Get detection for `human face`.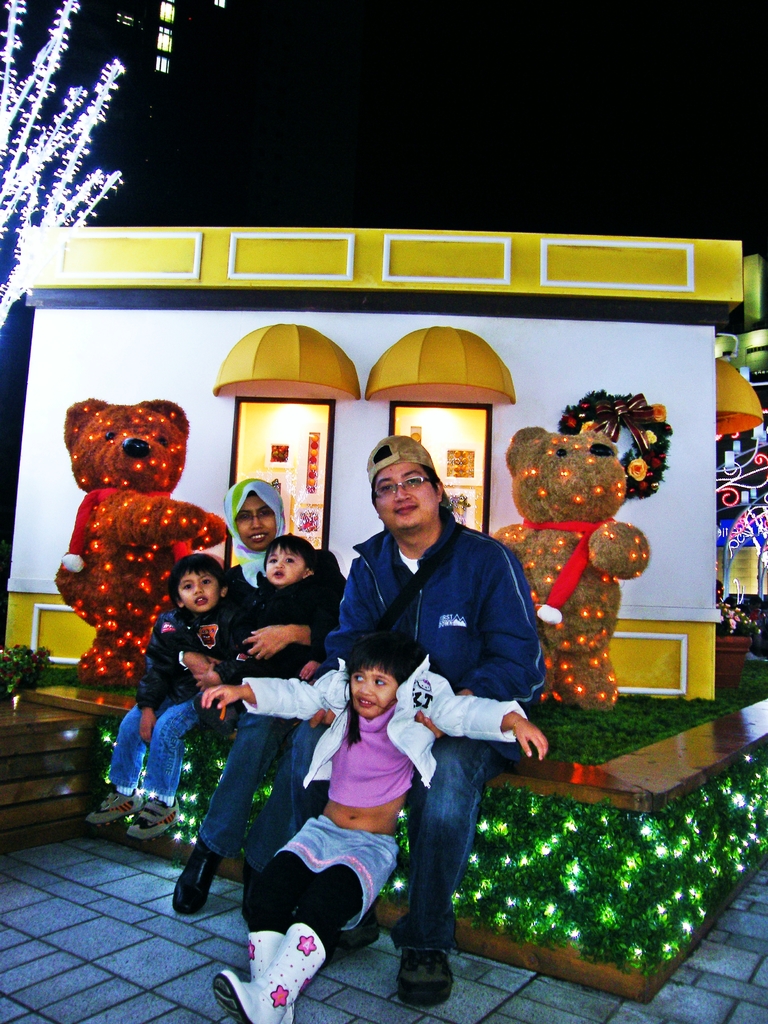
Detection: 176 566 223 607.
